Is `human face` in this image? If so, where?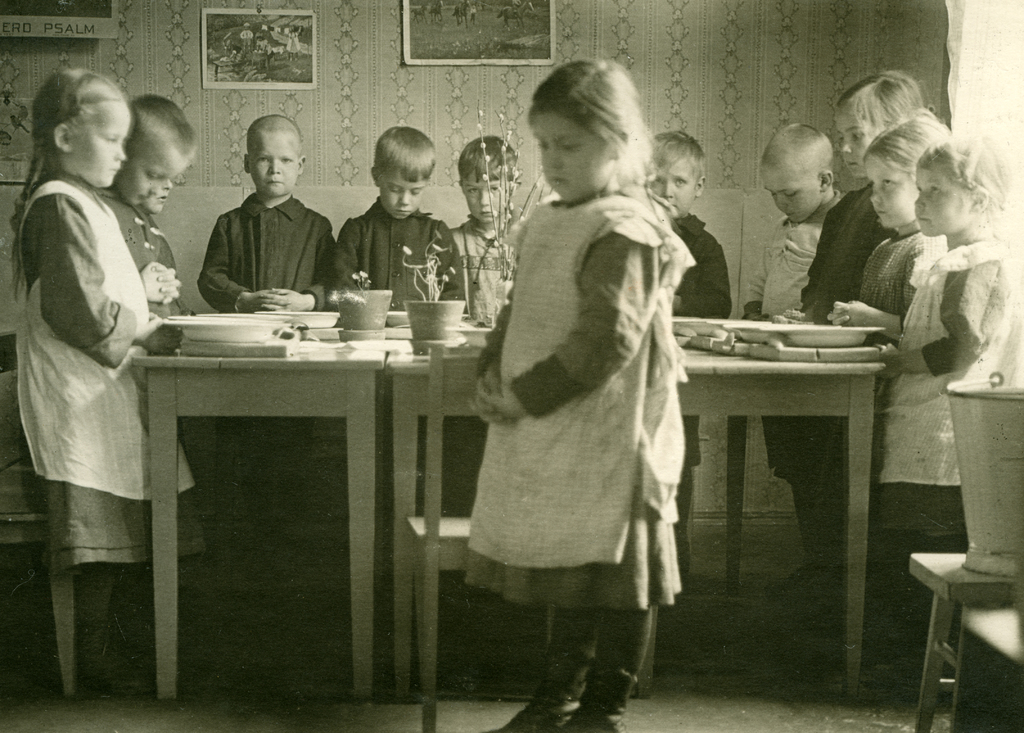
Yes, at (left=531, top=114, right=609, bottom=199).
